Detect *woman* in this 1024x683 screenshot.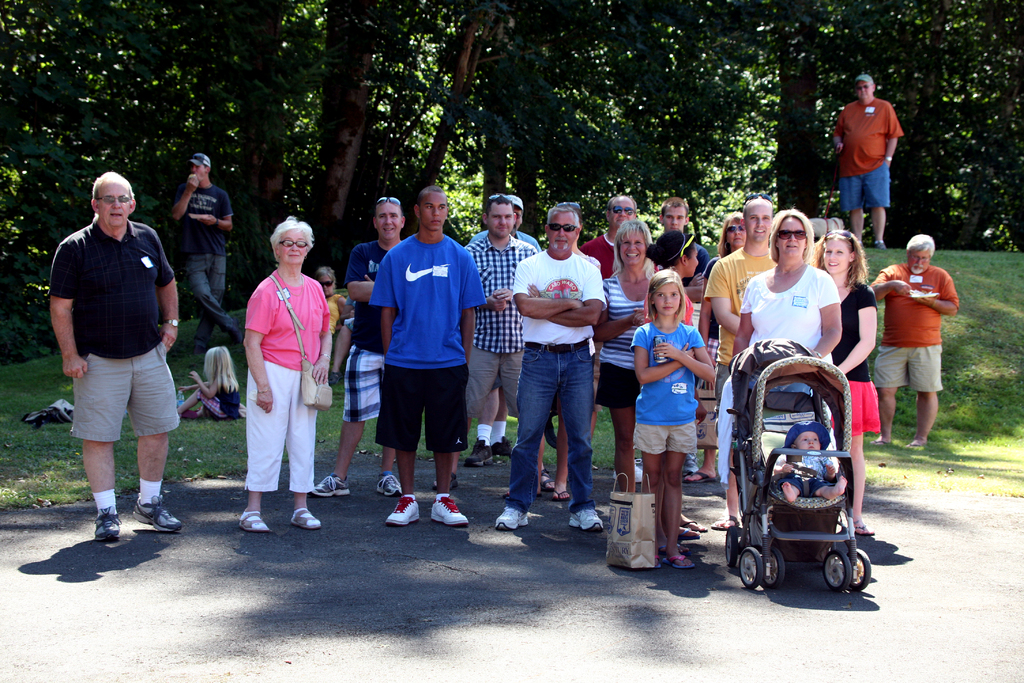
Detection: {"x1": 813, "y1": 224, "x2": 884, "y2": 544}.
